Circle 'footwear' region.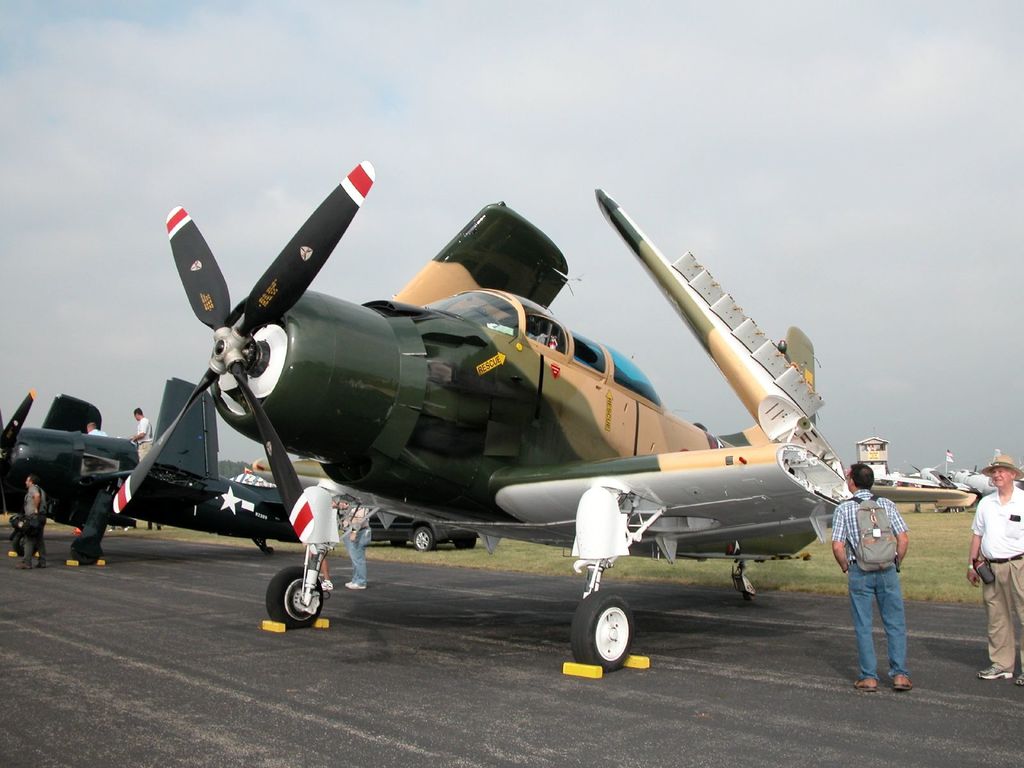
Region: <region>345, 580, 365, 590</region>.
